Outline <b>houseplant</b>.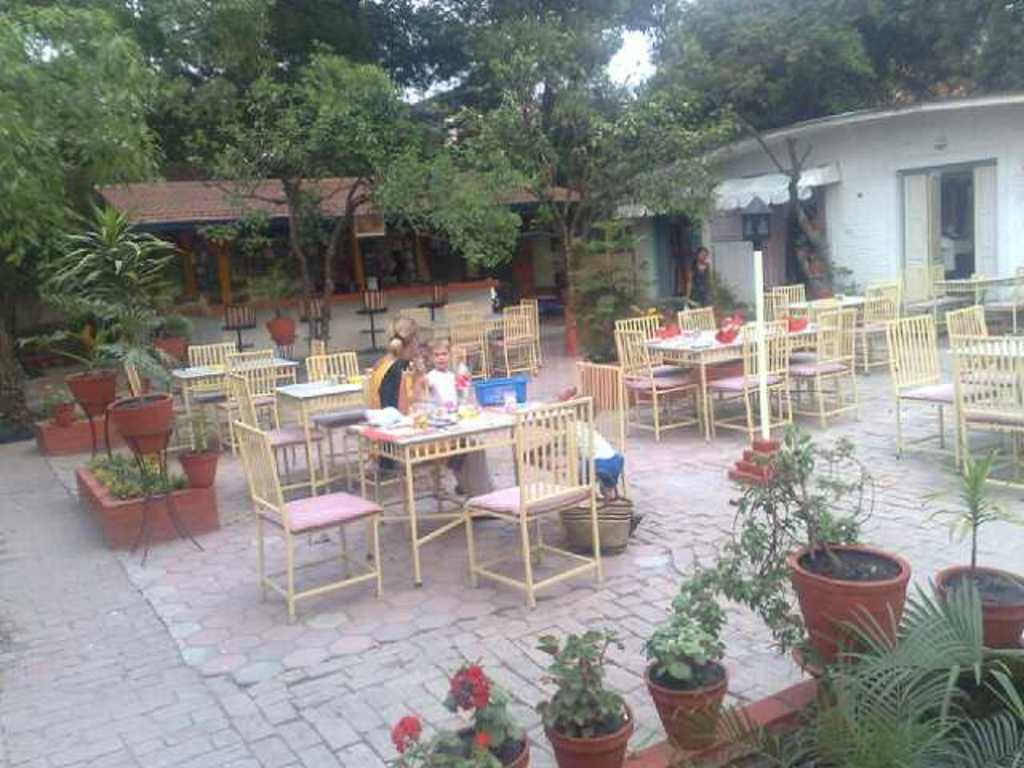
Outline: [left=530, top=637, right=635, bottom=755].
